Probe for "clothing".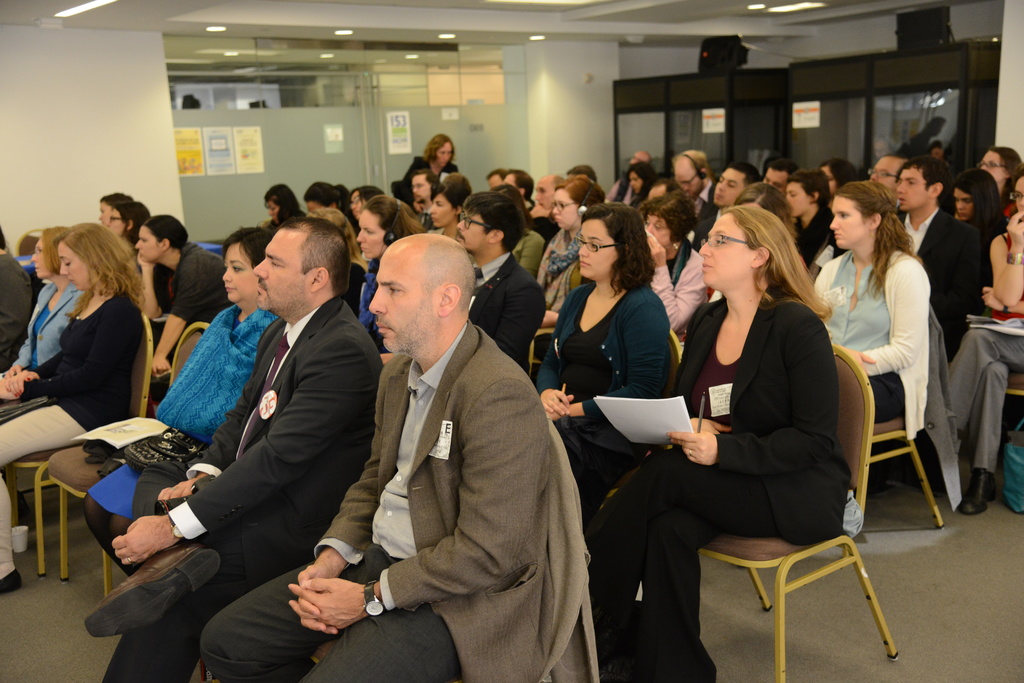
Probe result: [87, 300, 282, 565].
